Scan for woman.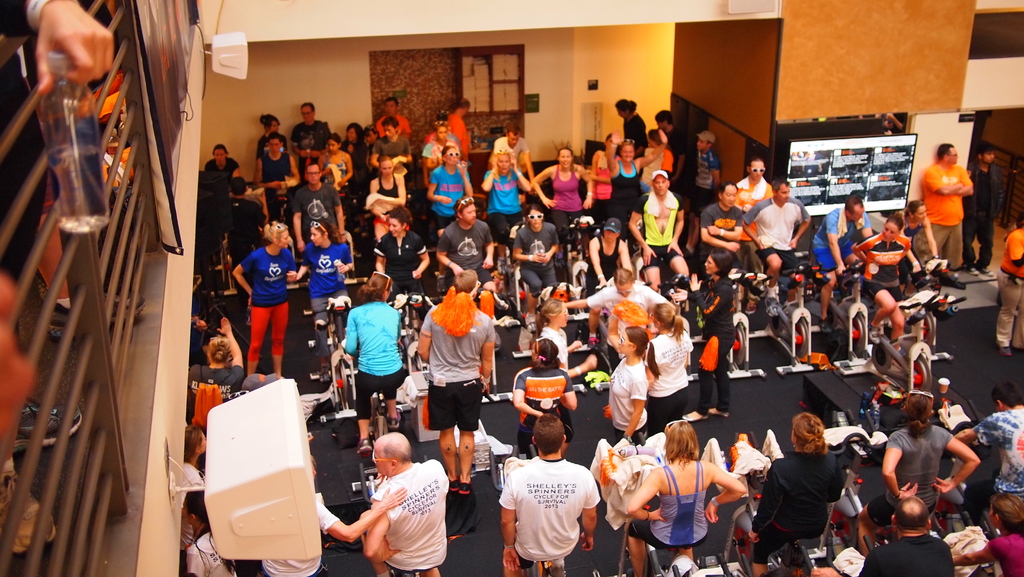
Scan result: bbox=[627, 420, 748, 576].
